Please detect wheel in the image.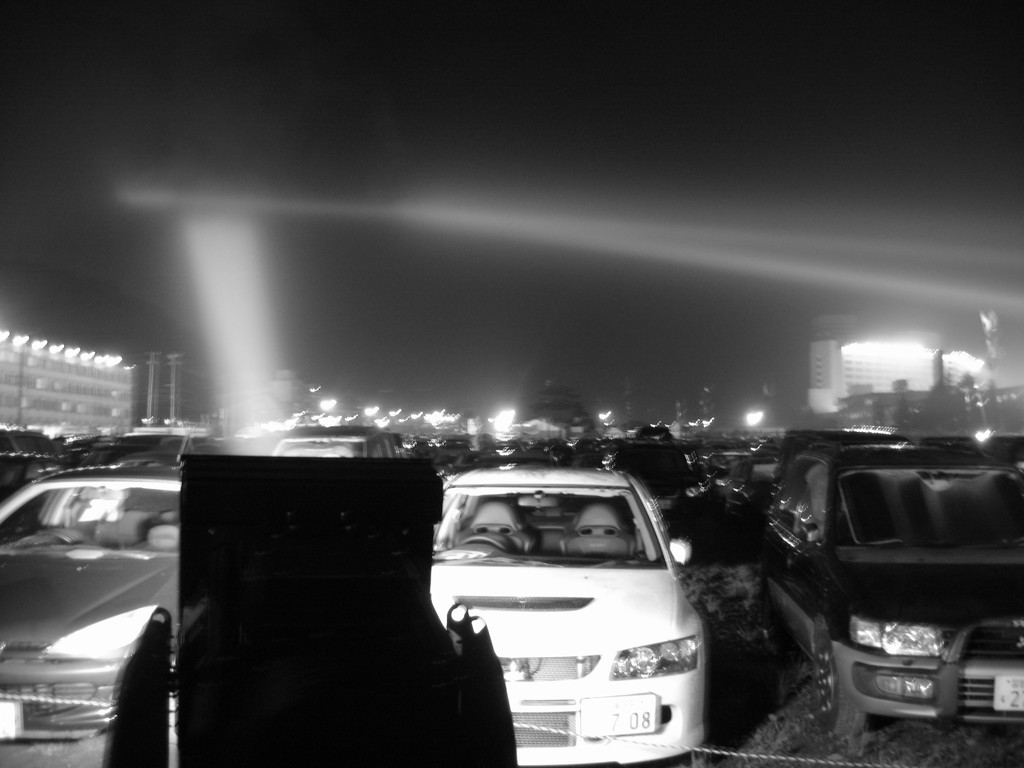
select_region(810, 630, 865, 739).
